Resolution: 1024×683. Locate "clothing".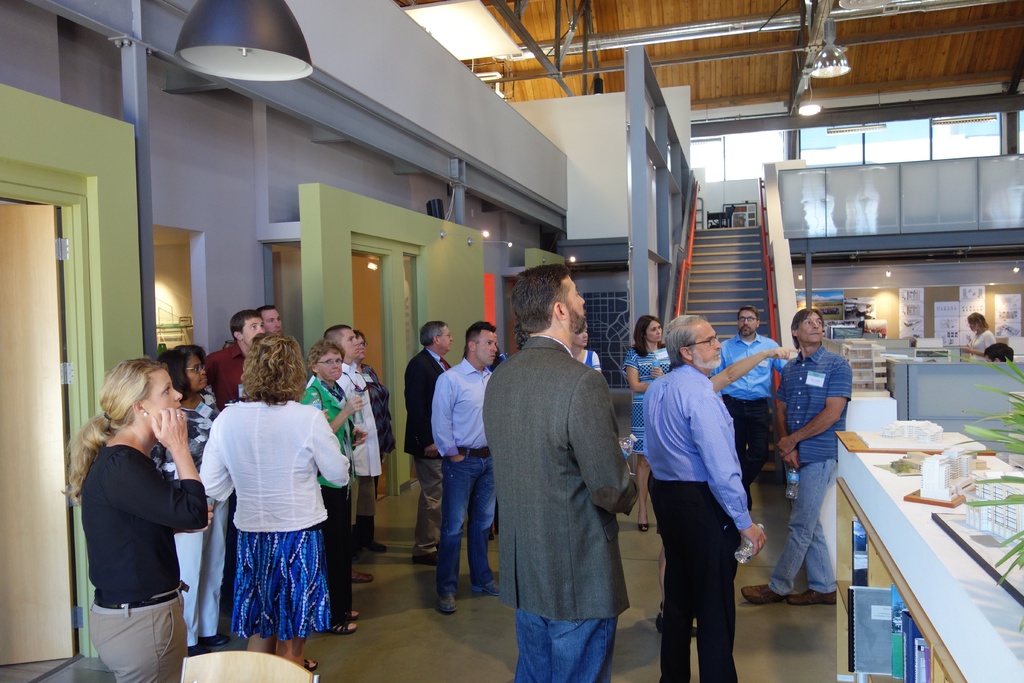
{"x1": 476, "y1": 324, "x2": 638, "y2": 682}.
